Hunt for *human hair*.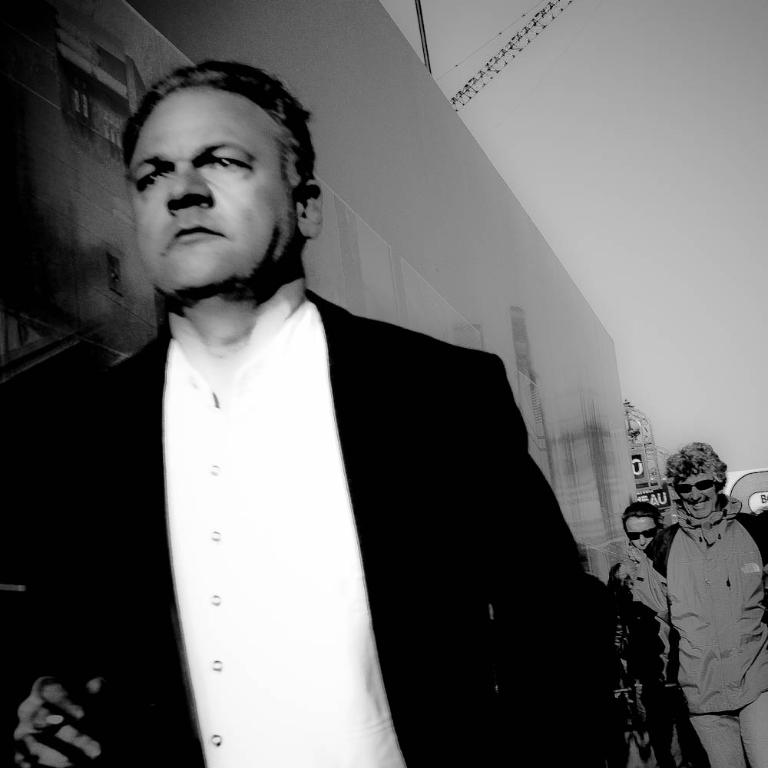
Hunted down at pyautogui.locateOnScreen(112, 50, 324, 167).
